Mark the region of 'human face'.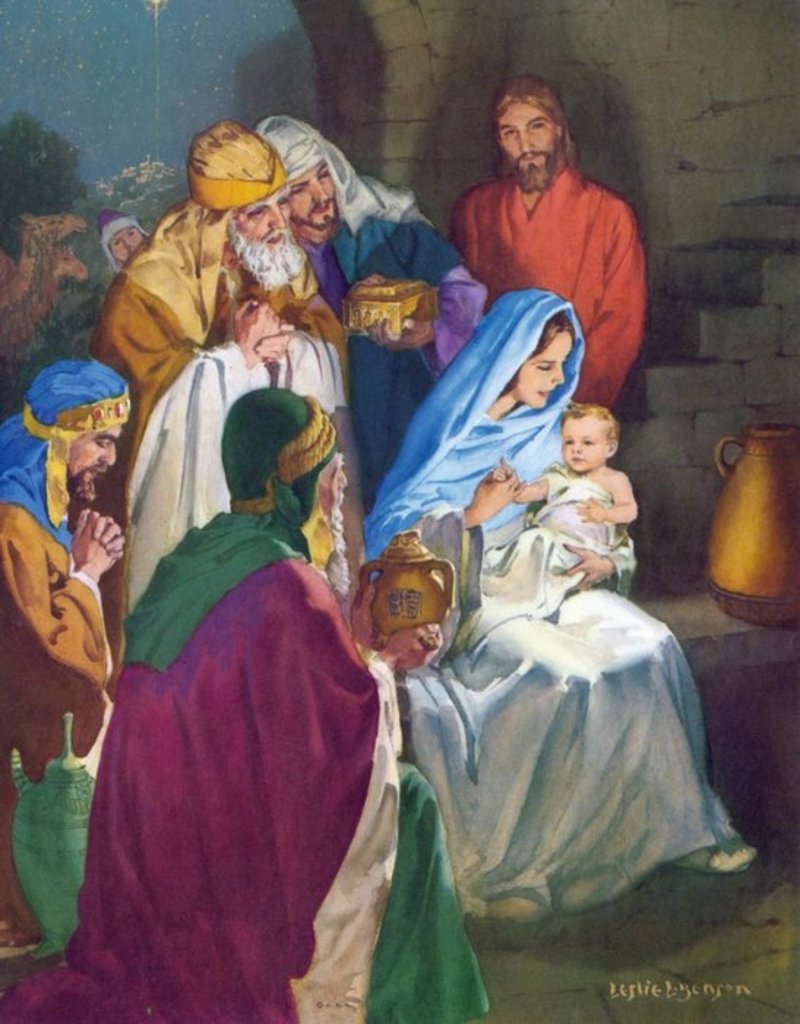
Region: bbox=(491, 89, 560, 190).
